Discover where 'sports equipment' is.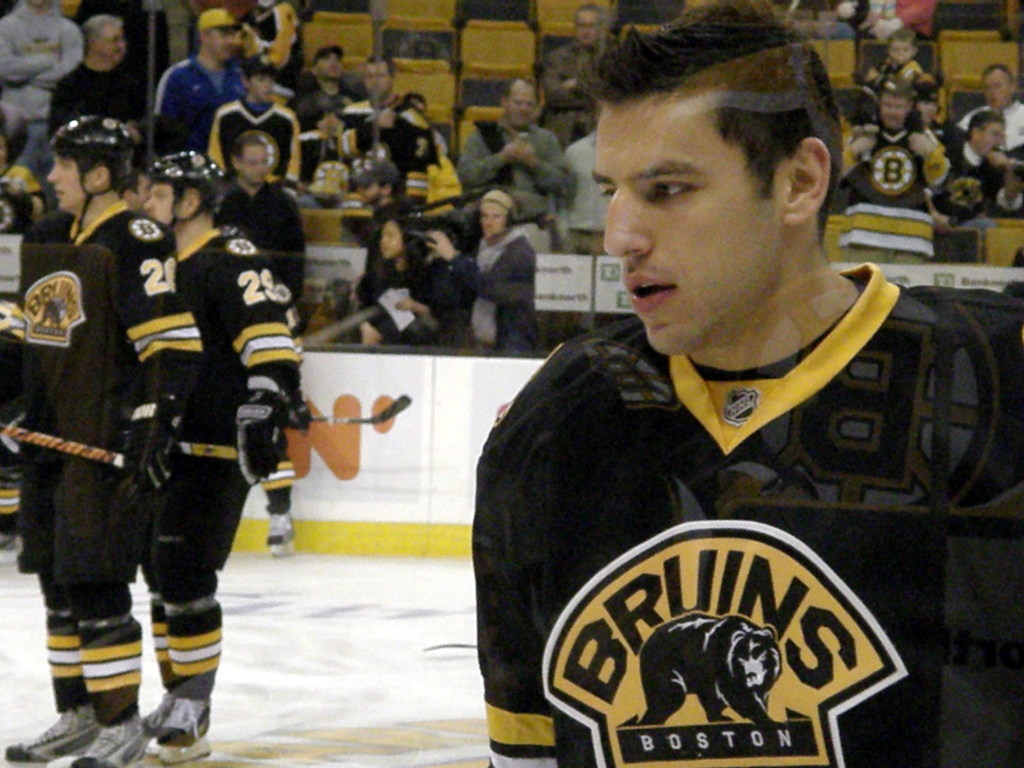
Discovered at 4:708:103:767.
